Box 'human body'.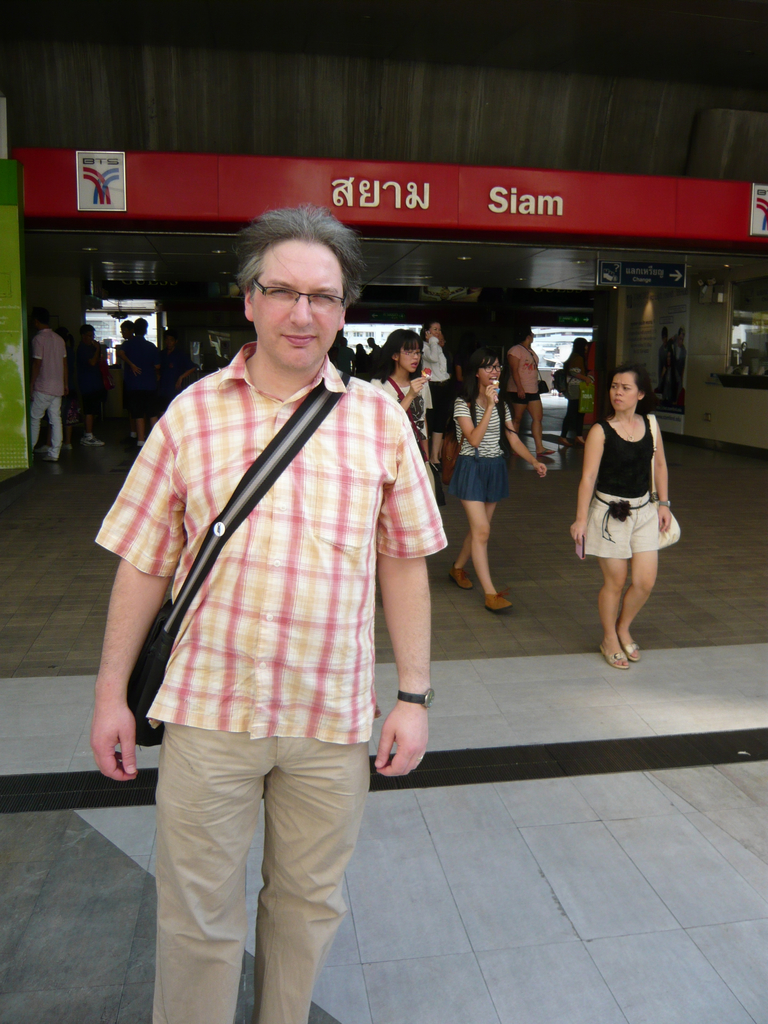
95/362/436/1021.
